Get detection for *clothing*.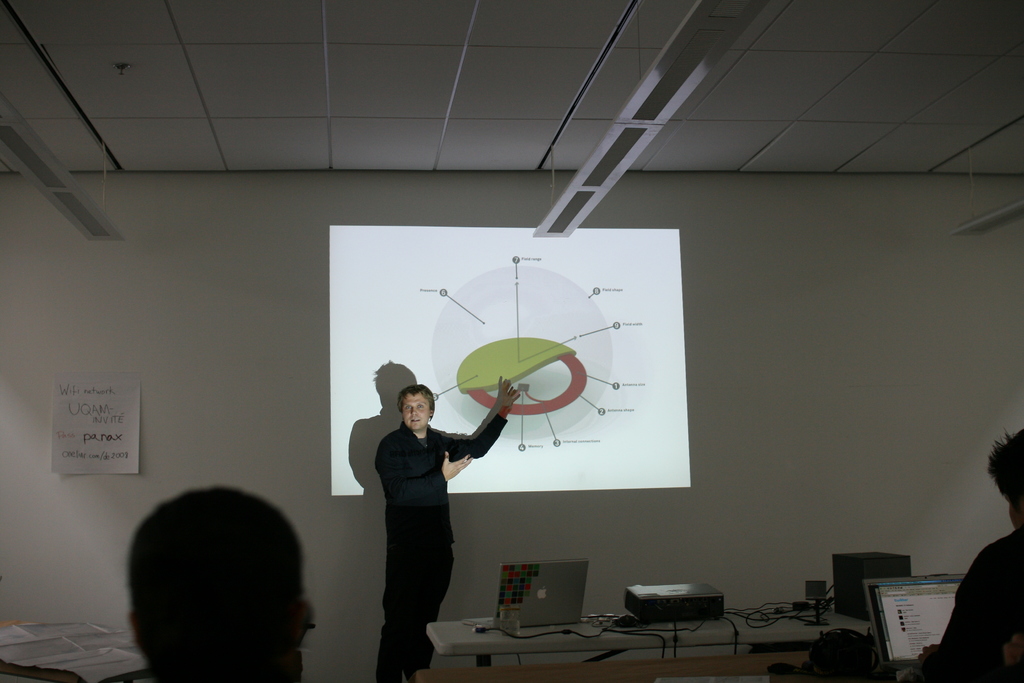
Detection: <bbox>369, 424, 511, 682</bbox>.
